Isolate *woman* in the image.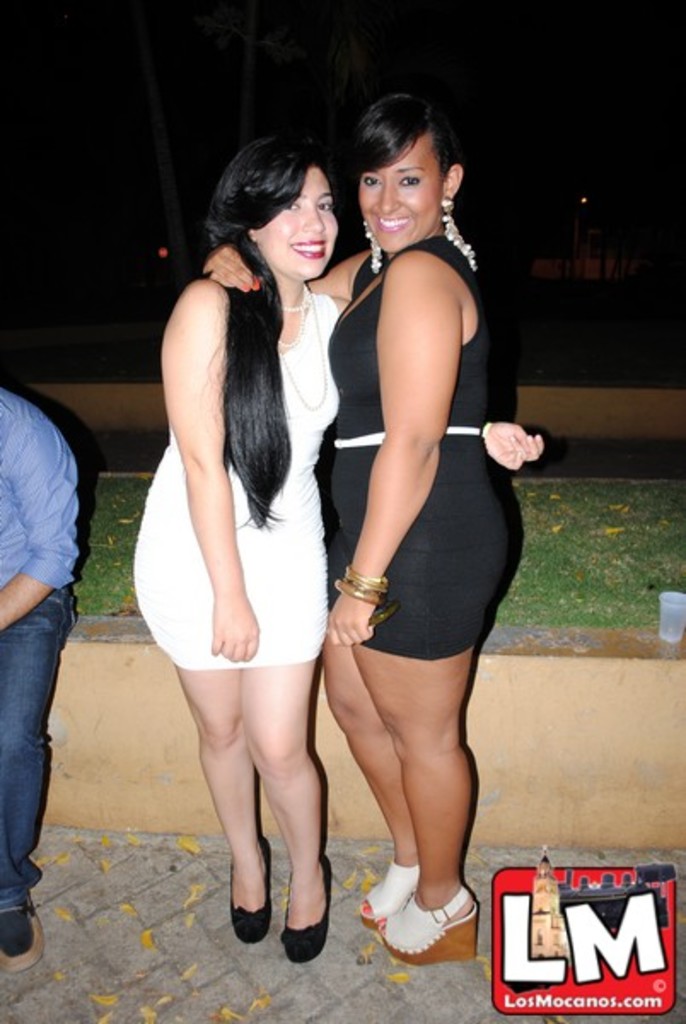
Isolated region: bbox=(196, 84, 548, 963).
